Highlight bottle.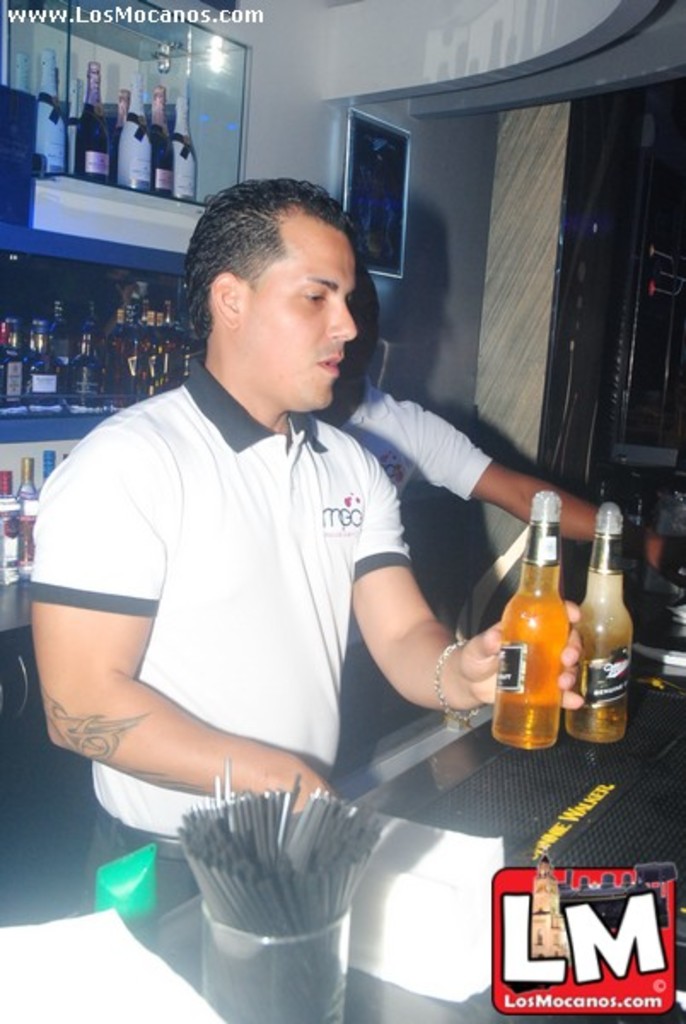
Highlighted region: detection(108, 84, 140, 184).
